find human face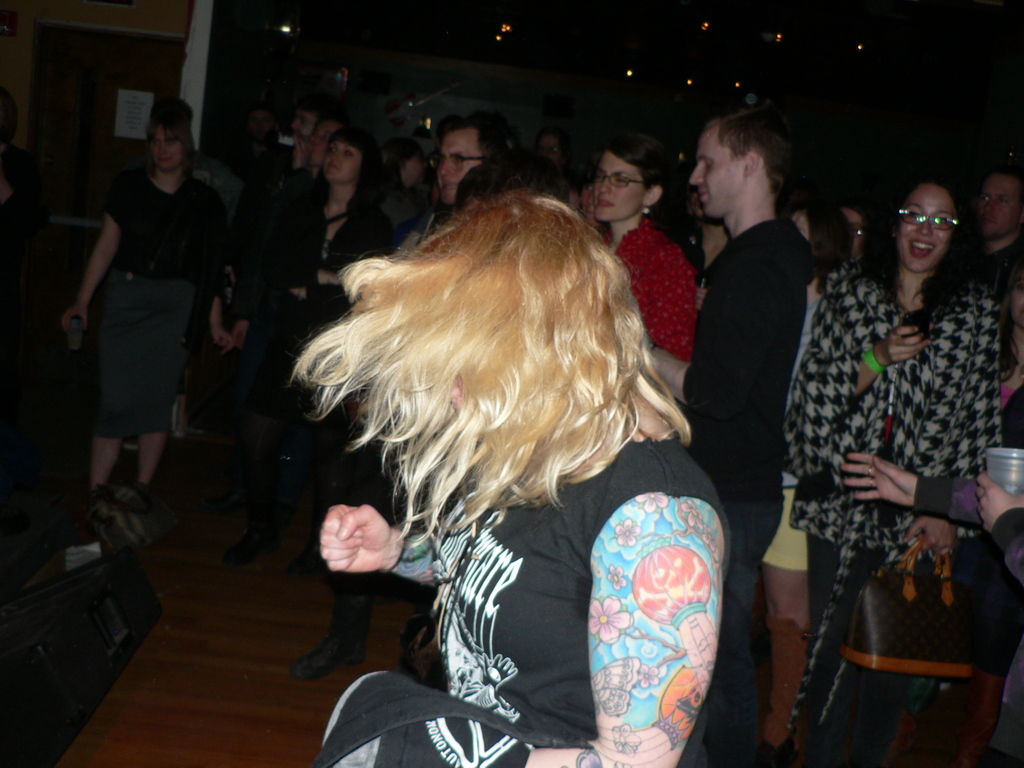
323:144:362:181
